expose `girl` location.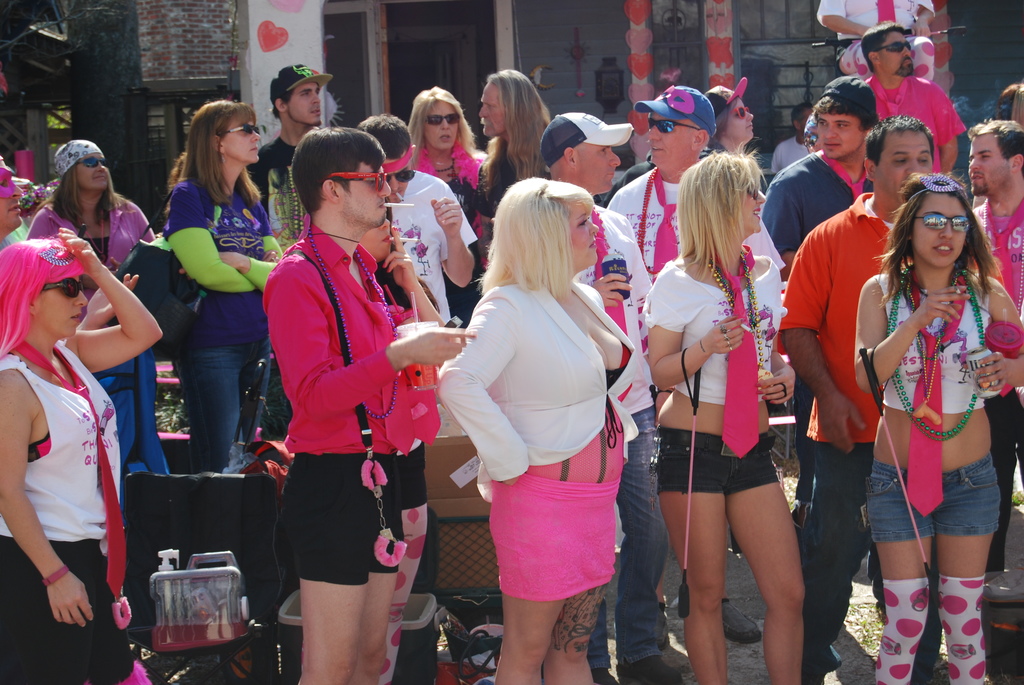
Exposed at 156,88,299,480.
